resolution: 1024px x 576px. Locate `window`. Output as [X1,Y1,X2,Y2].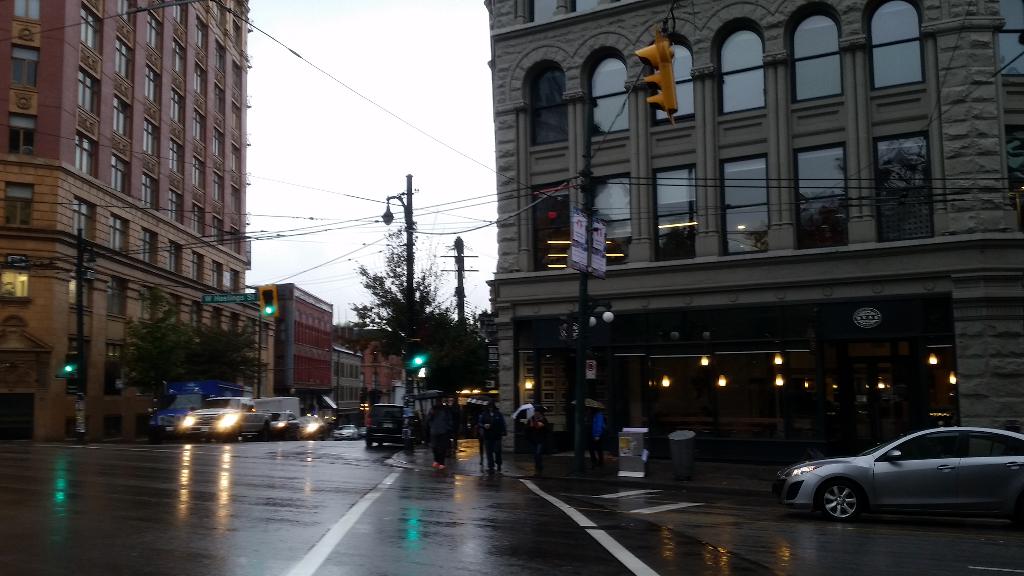
[216,0,226,29].
